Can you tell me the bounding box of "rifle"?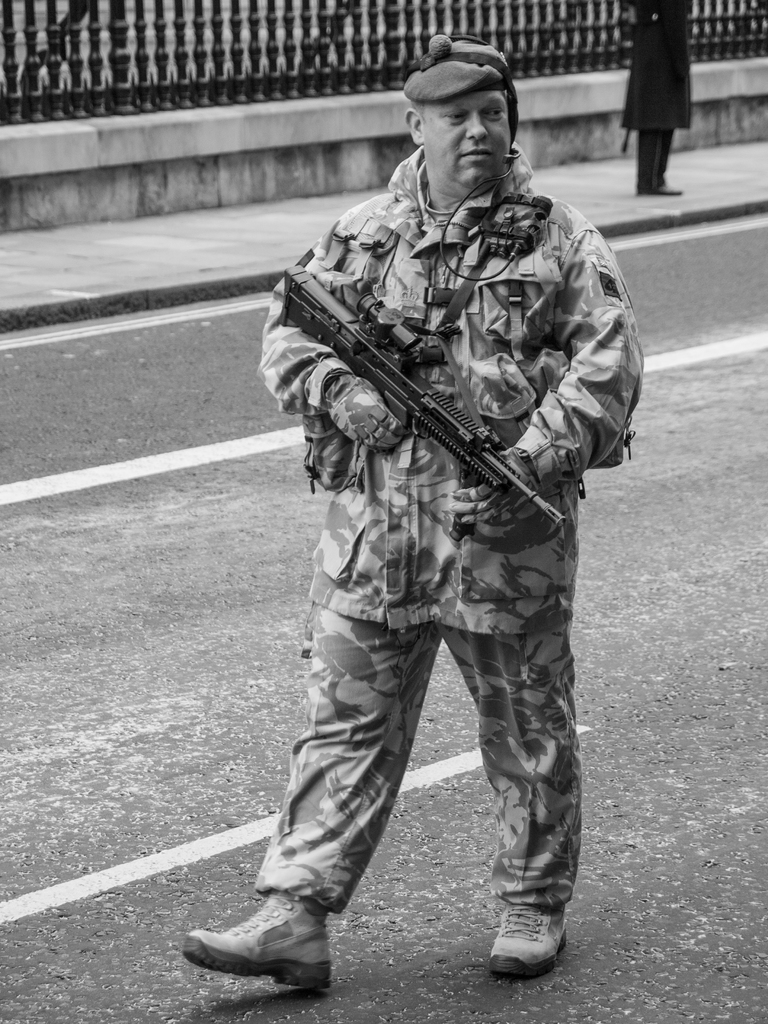
289 279 621 532.
